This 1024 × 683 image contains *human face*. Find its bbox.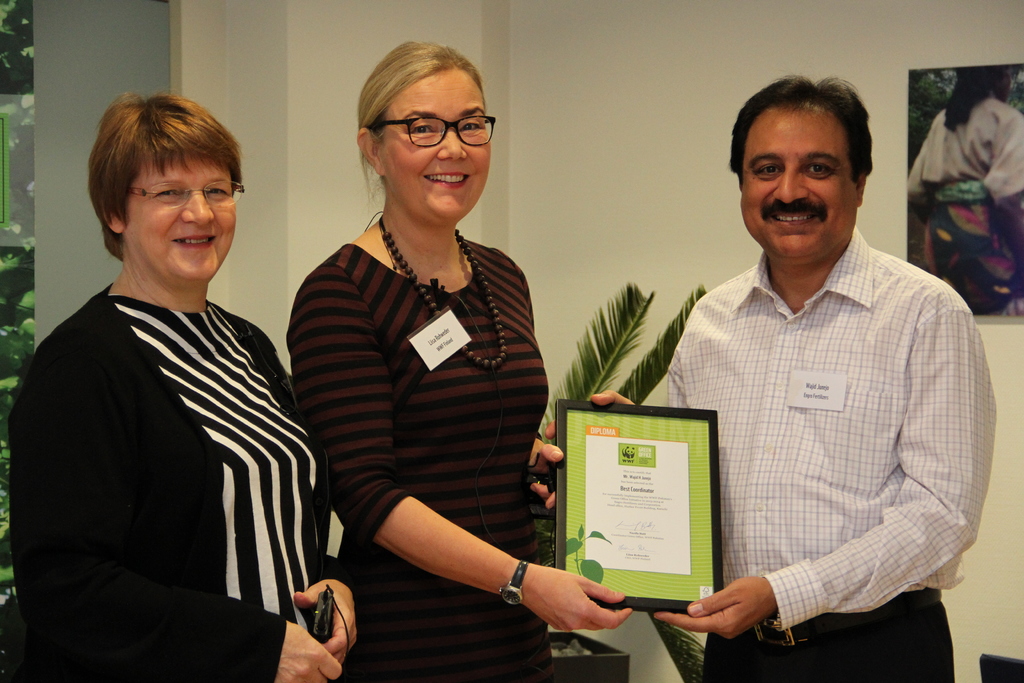
<bbox>119, 137, 239, 288</bbox>.
